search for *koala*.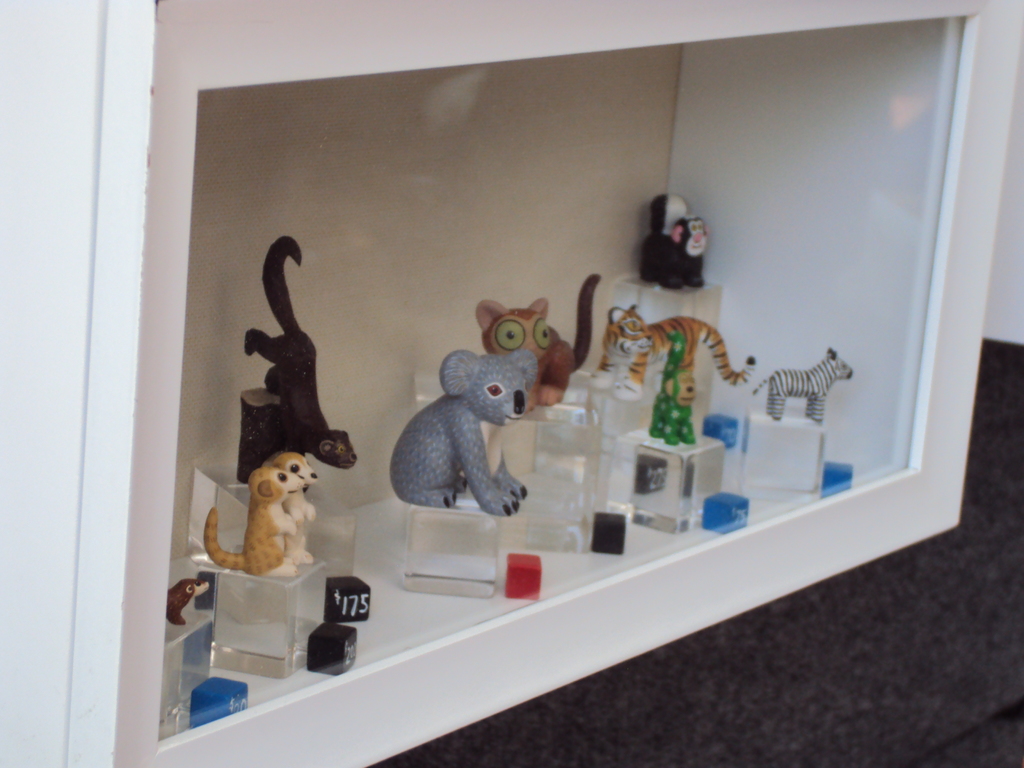
Found at [381, 329, 559, 528].
